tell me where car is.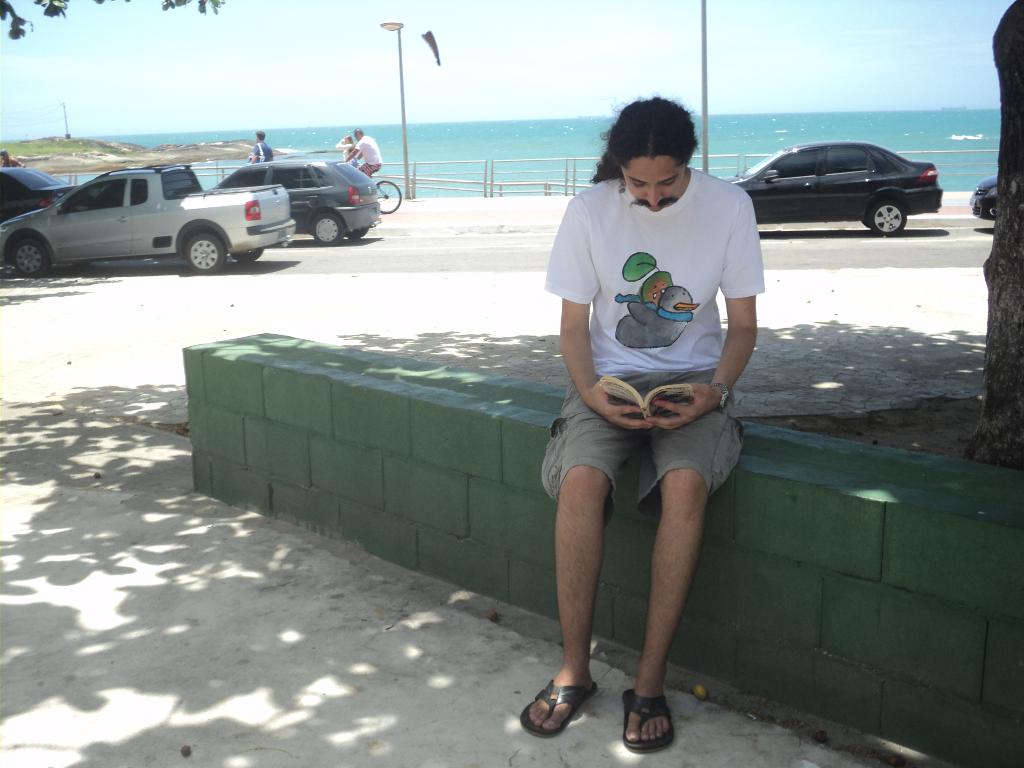
car is at <box>725,138,941,239</box>.
